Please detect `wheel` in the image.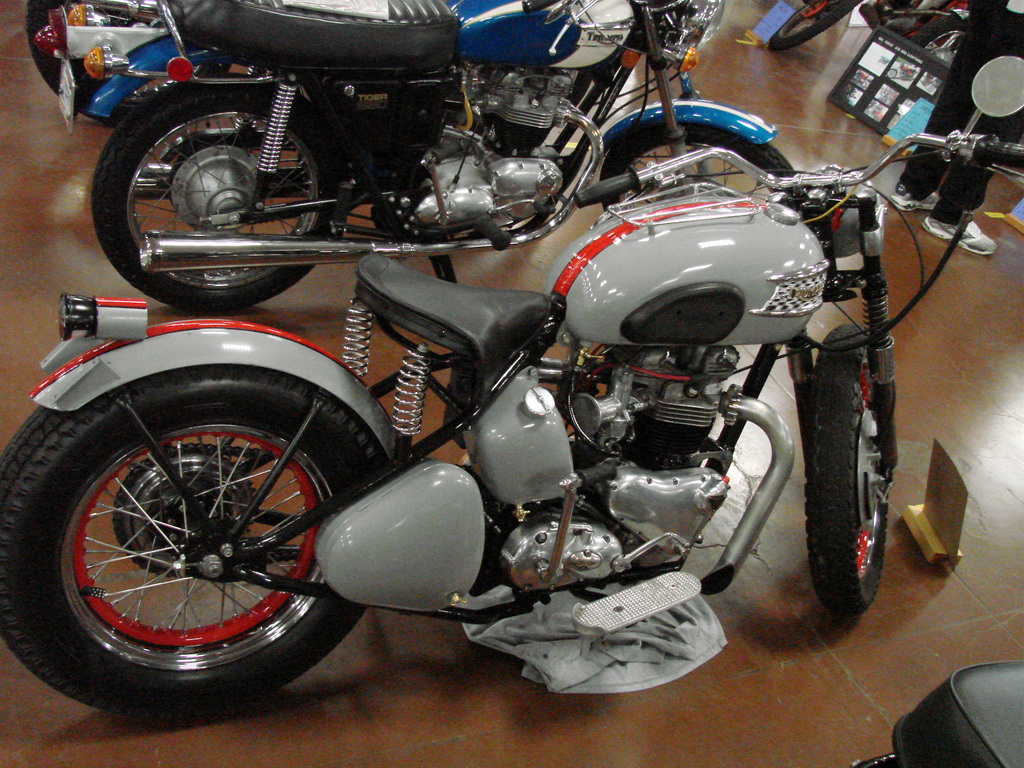
detection(912, 10, 966, 50).
